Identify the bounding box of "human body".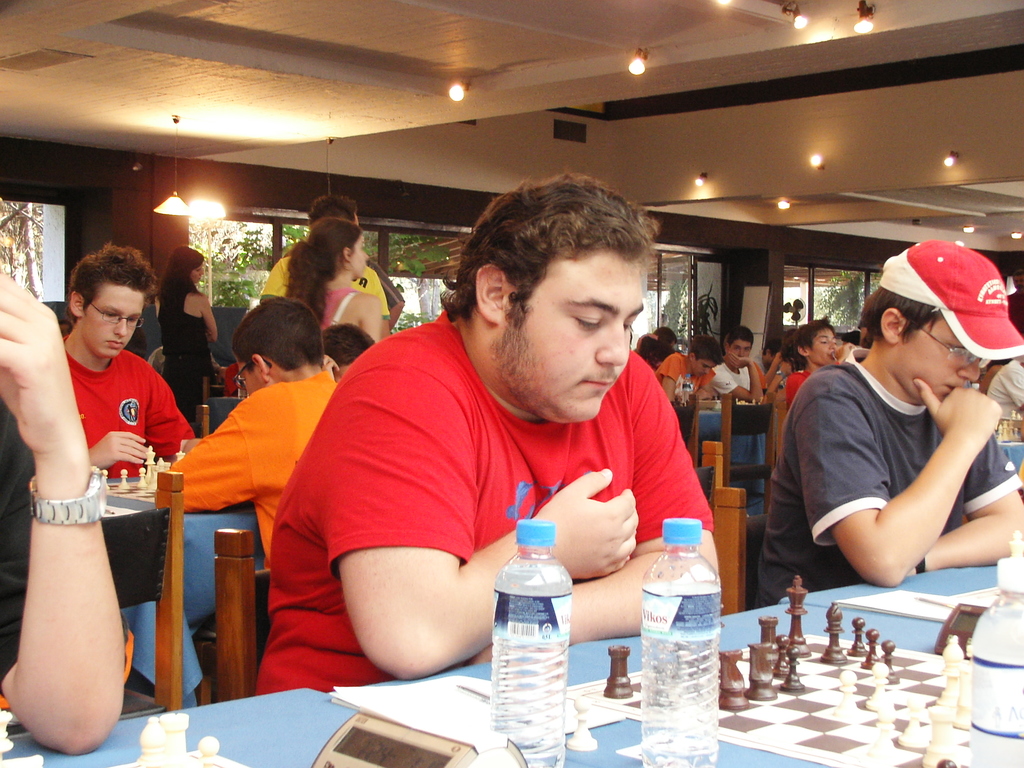
<box>748,236,1023,606</box>.
